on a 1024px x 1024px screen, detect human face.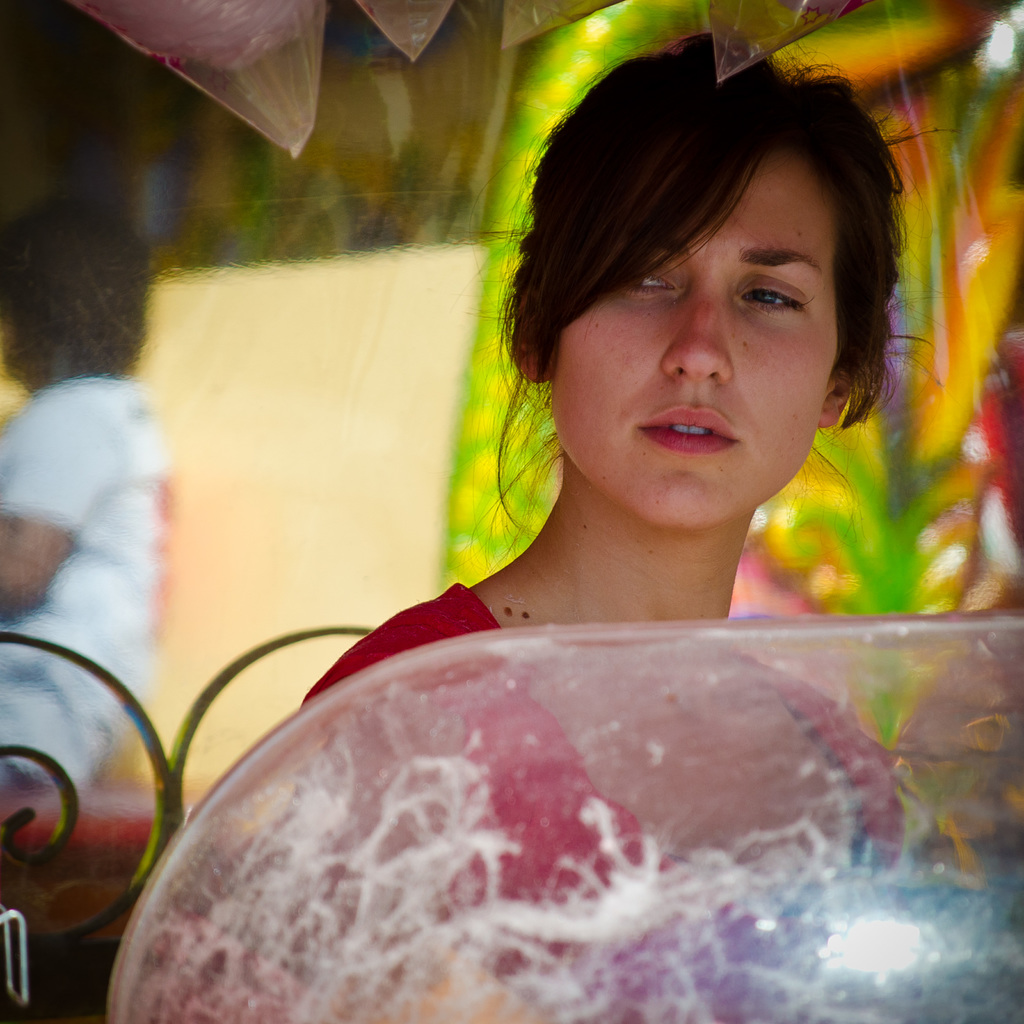
BBox(552, 151, 842, 532).
